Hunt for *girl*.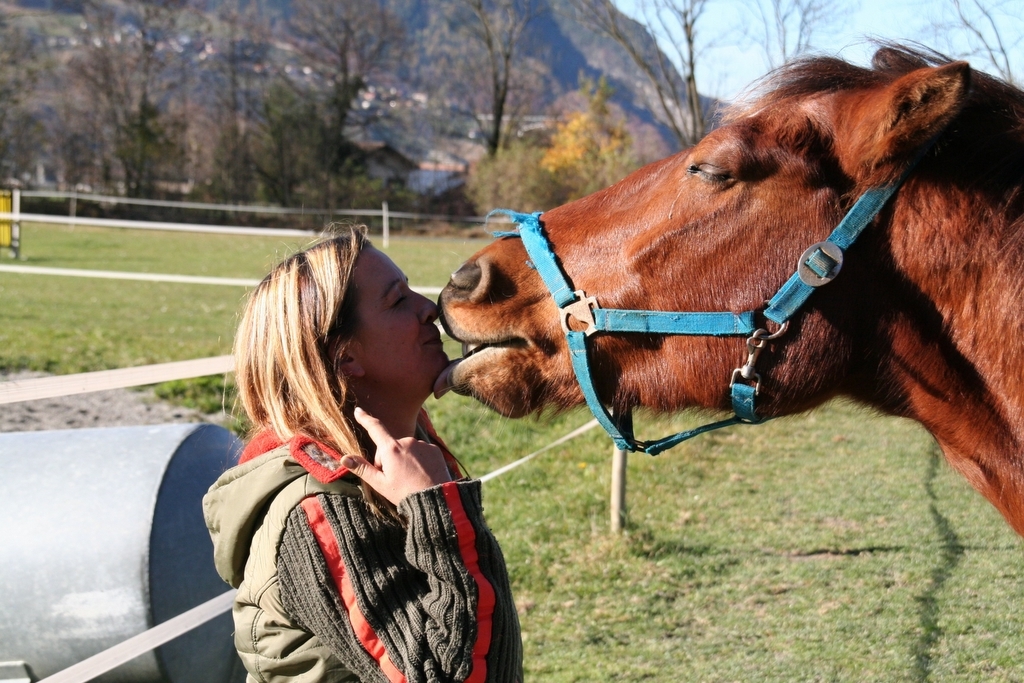
Hunted down at x1=198, y1=227, x2=523, y2=682.
